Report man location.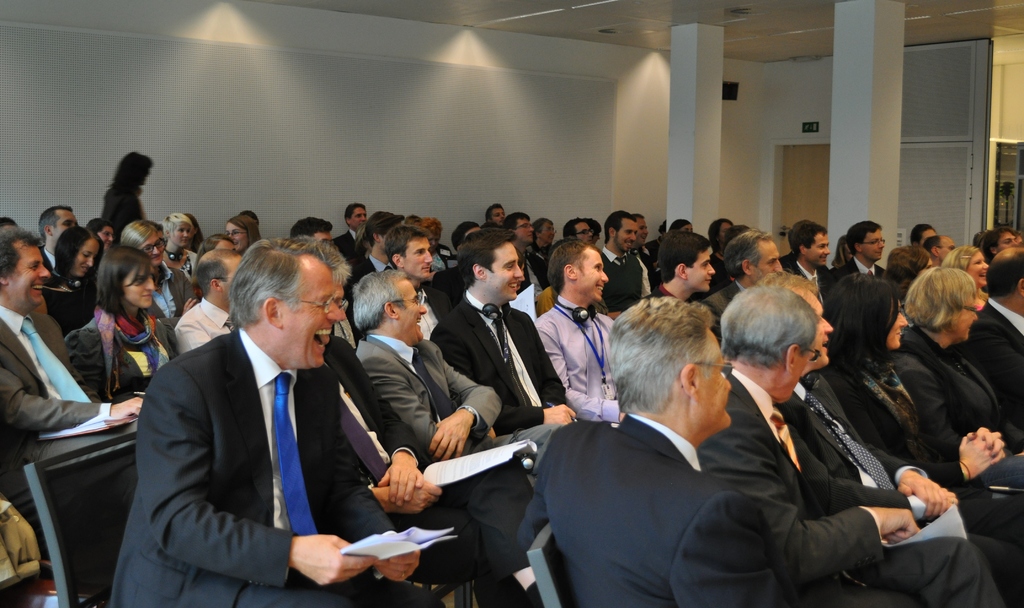
Report: (287,215,340,241).
